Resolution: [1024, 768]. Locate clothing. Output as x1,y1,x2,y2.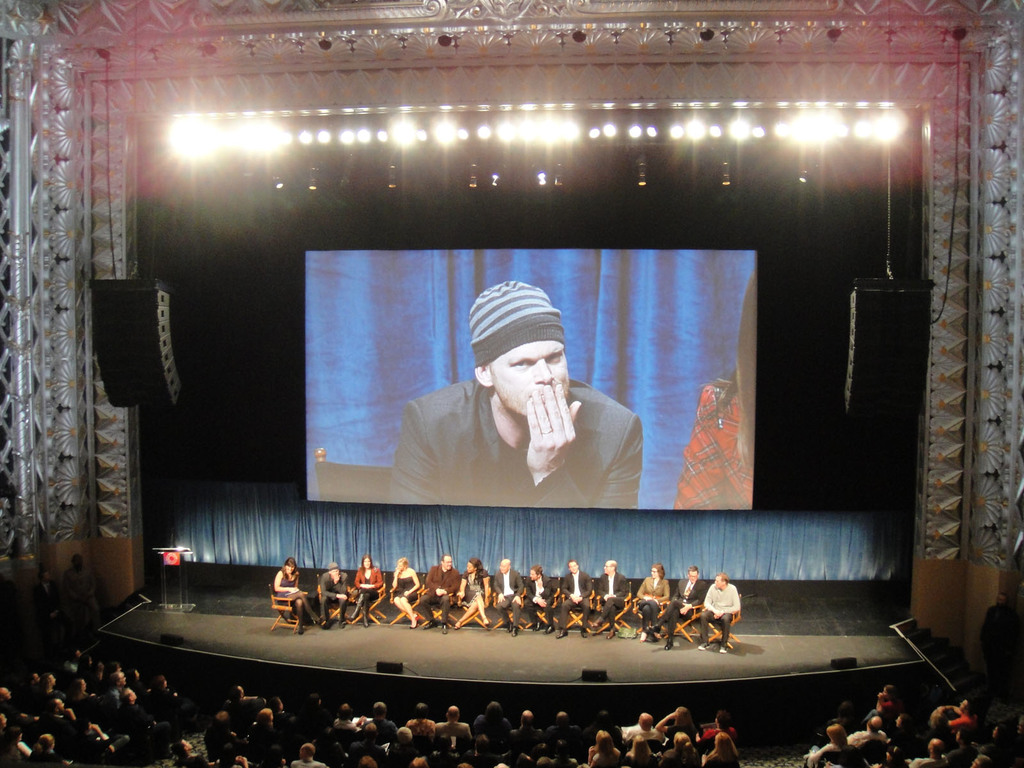
523,572,552,626.
